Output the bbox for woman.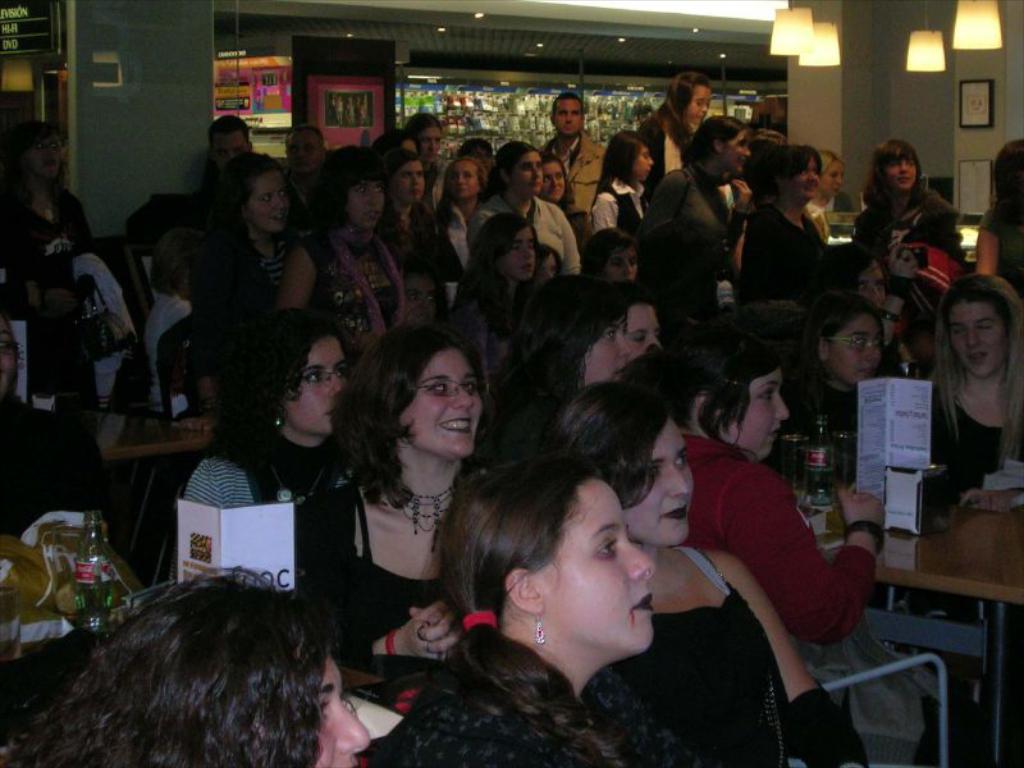
rect(851, 140, 975, 285).
